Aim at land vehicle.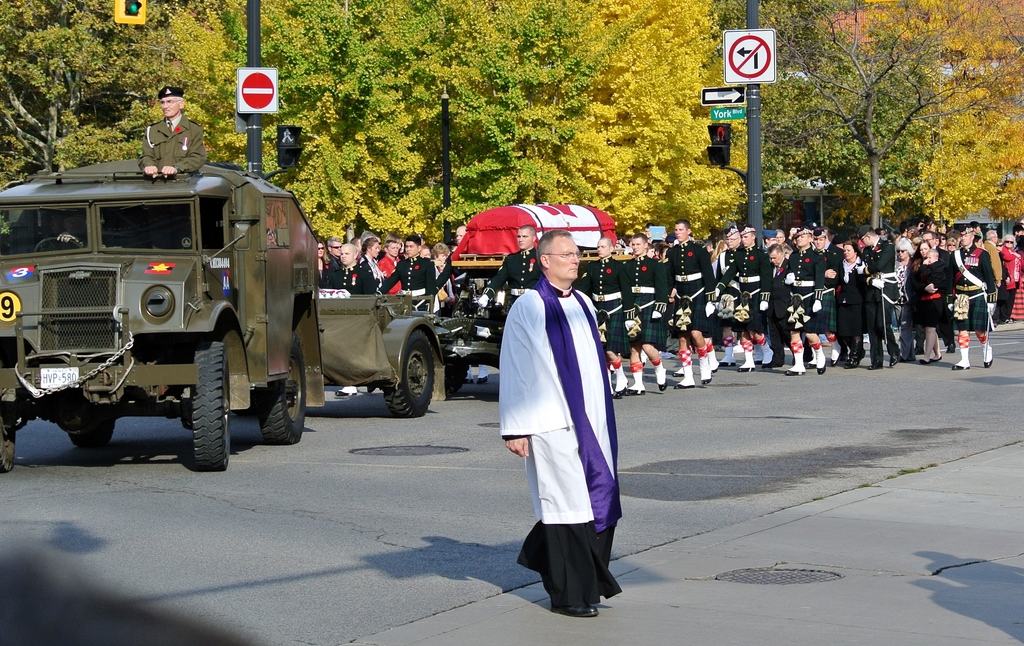
Aimed at locate(4, 128, 310, 477).
